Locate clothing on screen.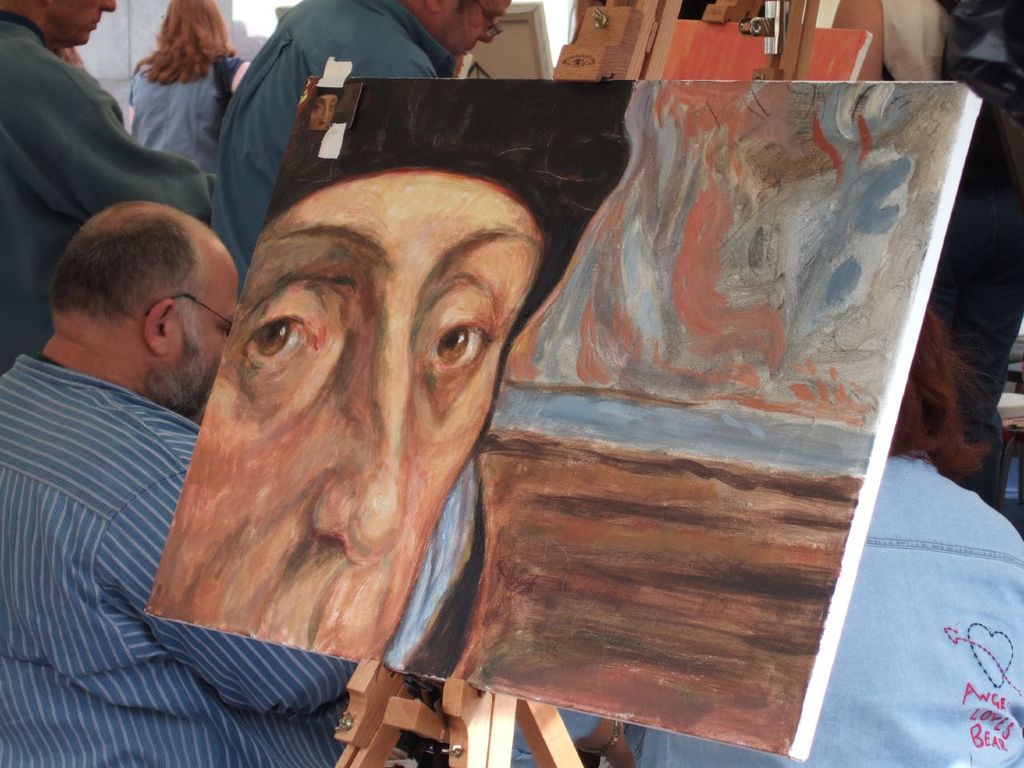
On screen at detection(0, 354, 358, 766).
